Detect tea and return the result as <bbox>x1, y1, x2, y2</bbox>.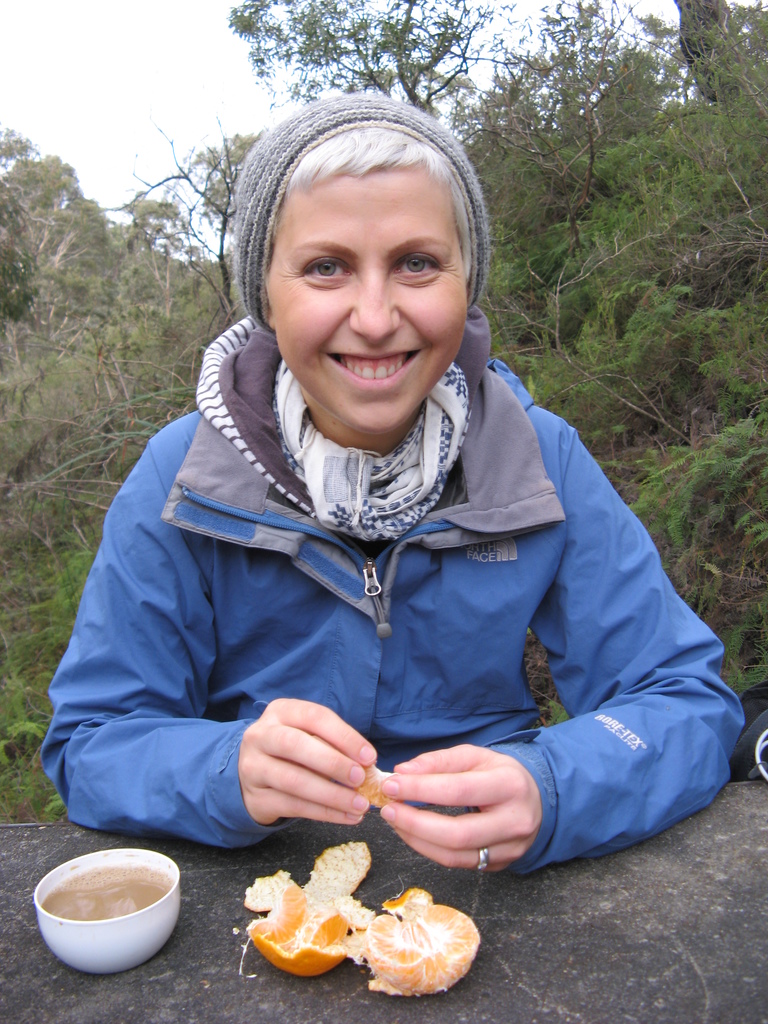
<bbox>42, 860, 168, 918</bbox>.
